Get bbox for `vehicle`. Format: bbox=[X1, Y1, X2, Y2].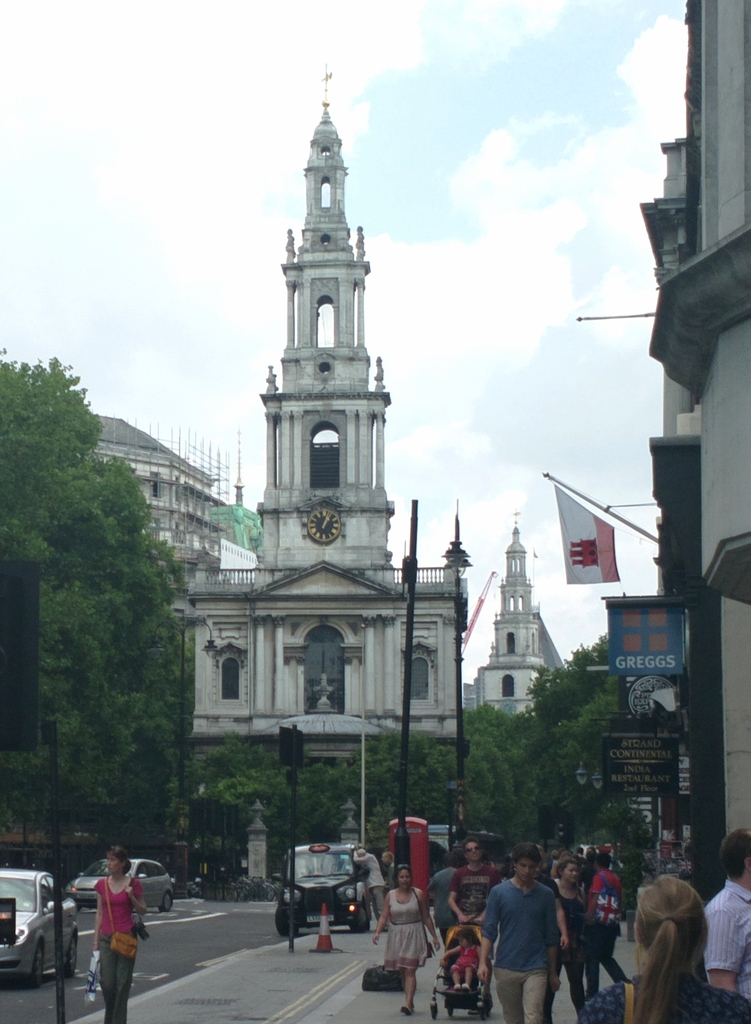
bbox=[430, 819, 512, 906].
